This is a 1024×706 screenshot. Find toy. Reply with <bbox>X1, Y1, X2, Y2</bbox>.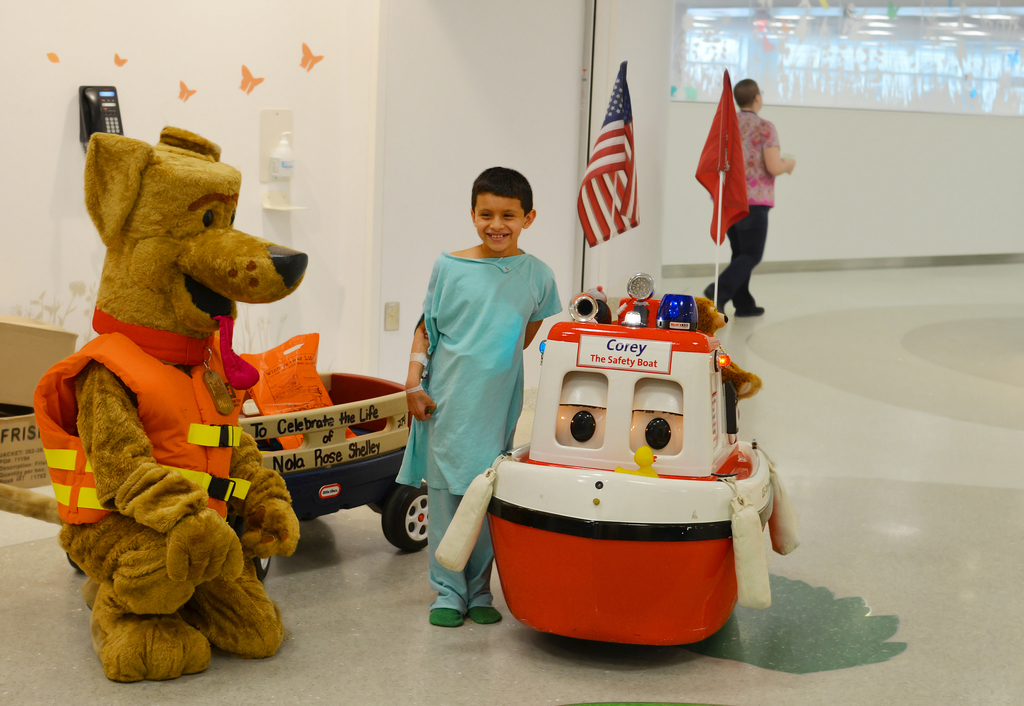
<bbox>32, 124, 301, 681</bbox>.
